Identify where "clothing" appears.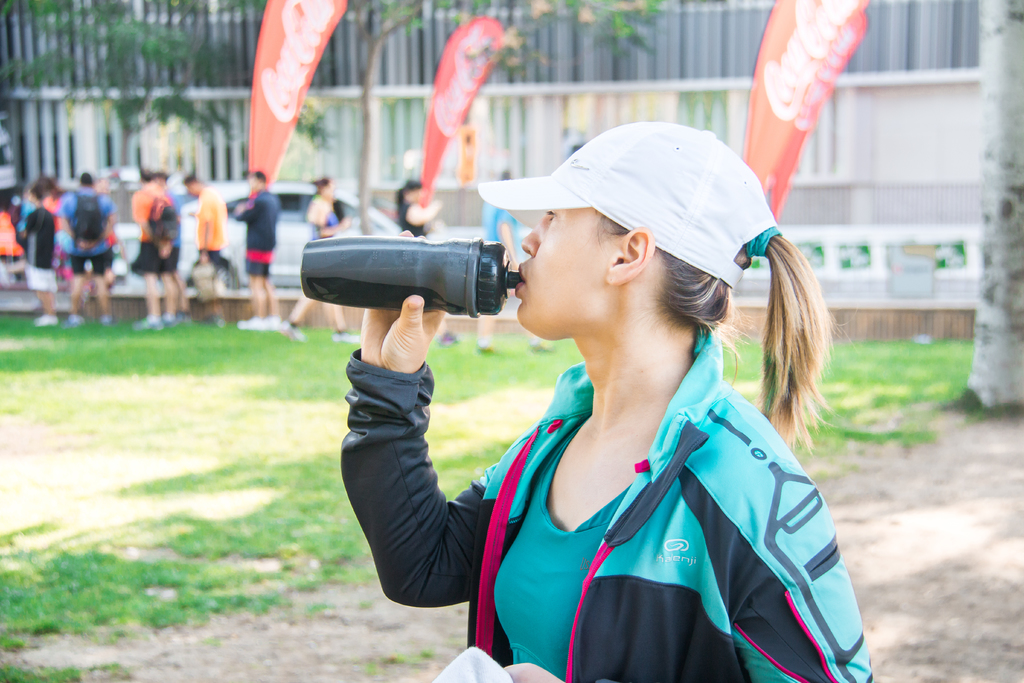
Appears at detection(129, 184, 182, 274).
